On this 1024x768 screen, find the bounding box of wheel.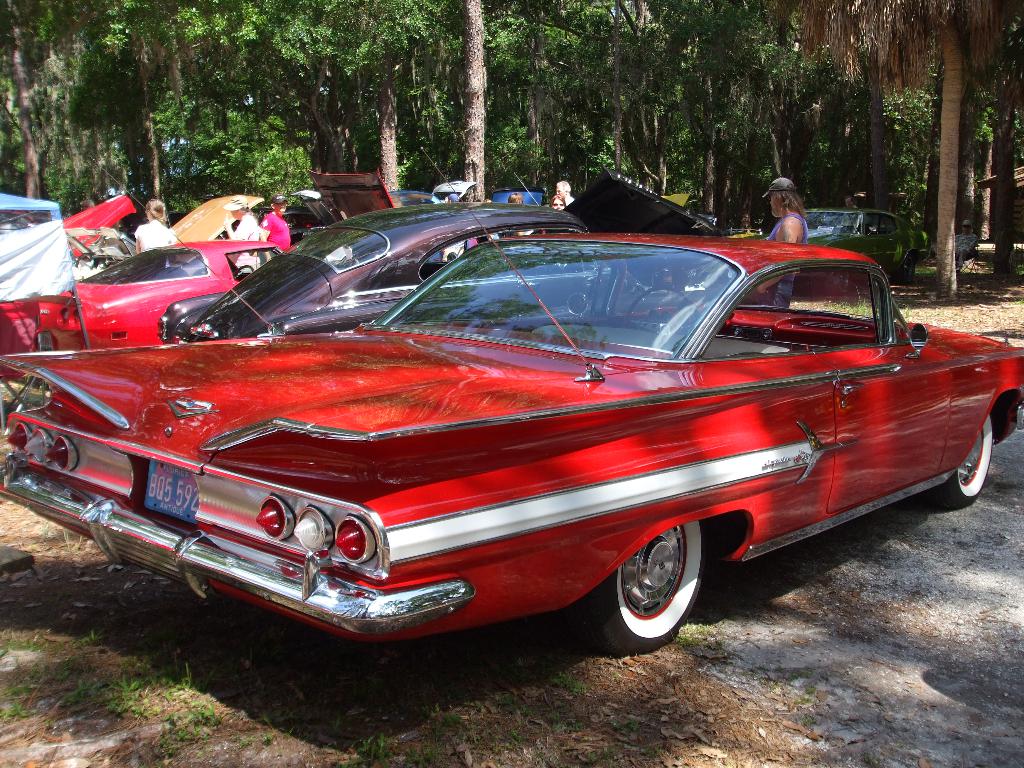
Bounding box: {"x1": 589, "y1": 523, "x2": 708, "y2": 651}.
